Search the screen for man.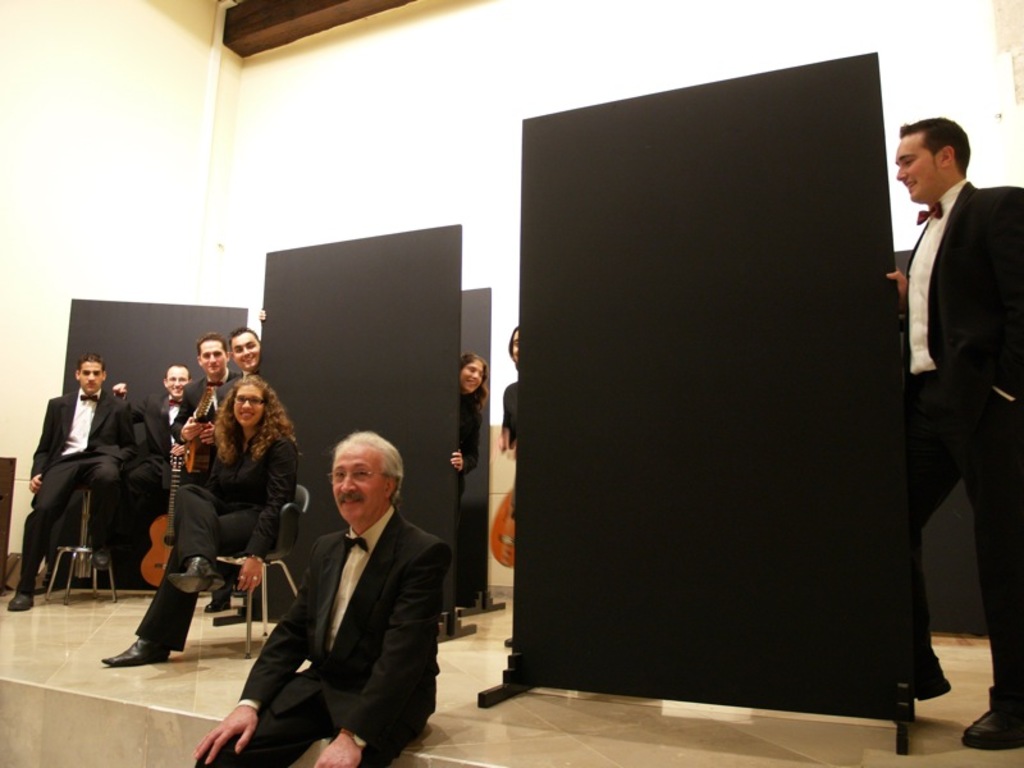
Found at rect(166, 338, 236, 463).
